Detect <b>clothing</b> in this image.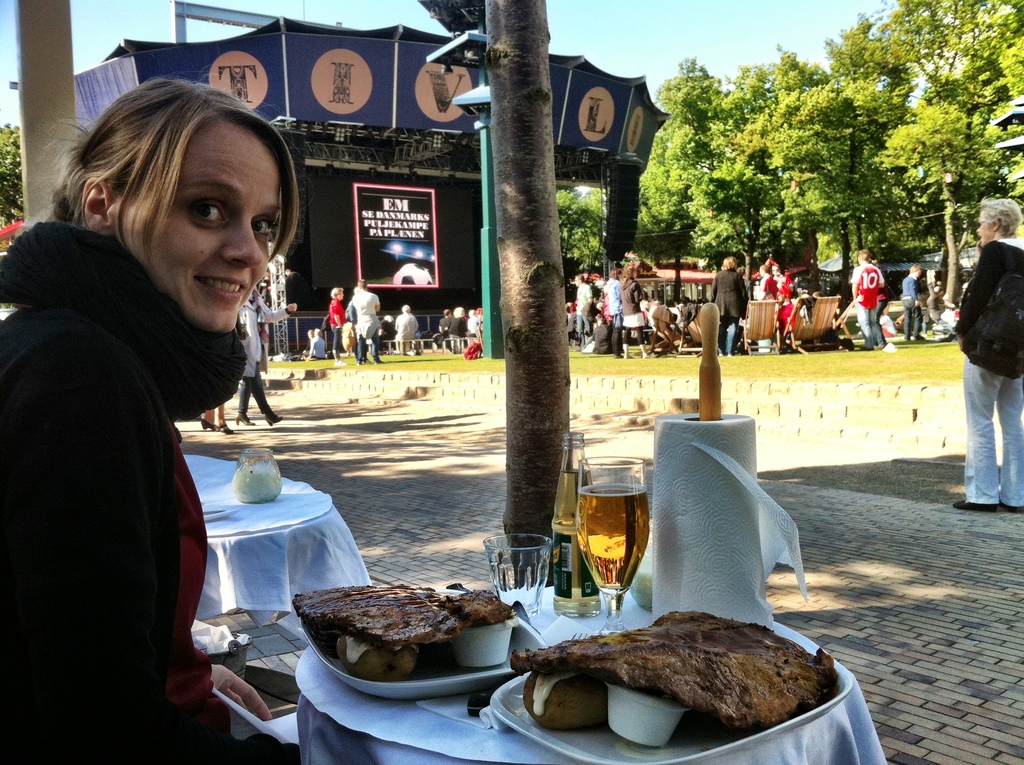
Detection: [331, 296, 348, 357].
